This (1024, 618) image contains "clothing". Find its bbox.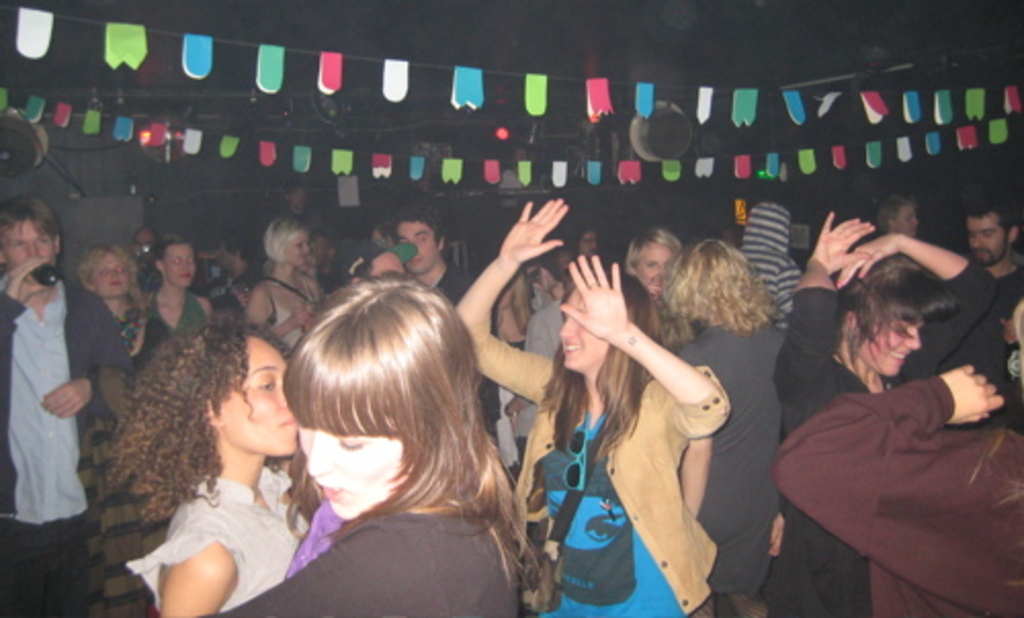
678 323 780 591.
